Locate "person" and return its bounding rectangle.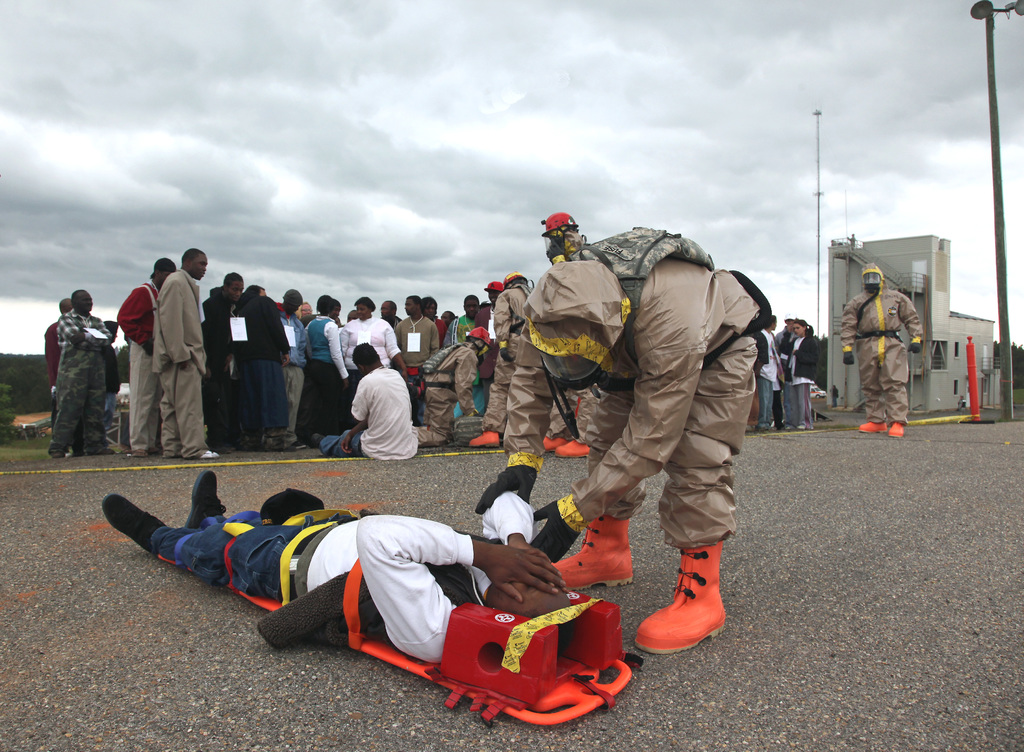
198,271,243,446.
